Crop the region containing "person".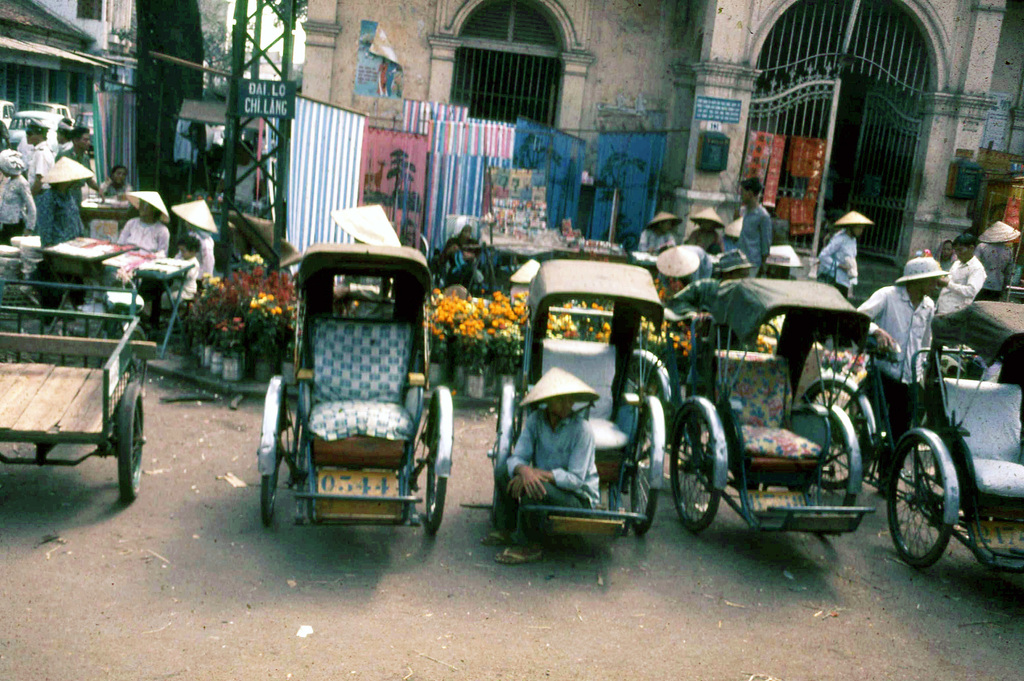
Crop region: {"x1": 438, "y1": 227, "x2": 481, "y2": 286}.
